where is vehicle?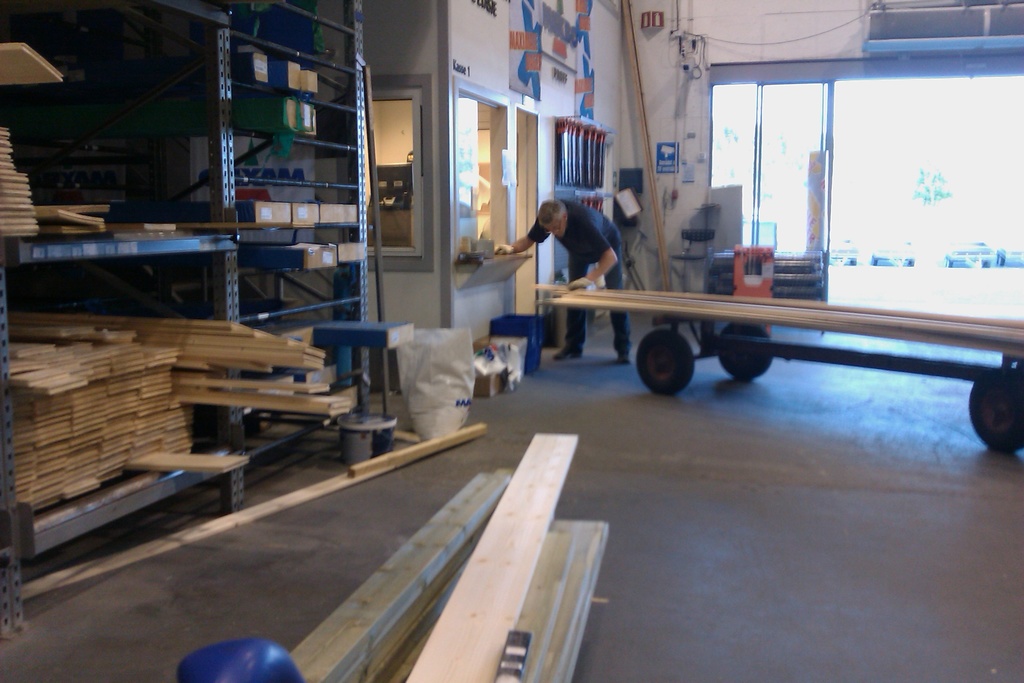
[x1=531, y1=283, x2=1023, y2=448].
